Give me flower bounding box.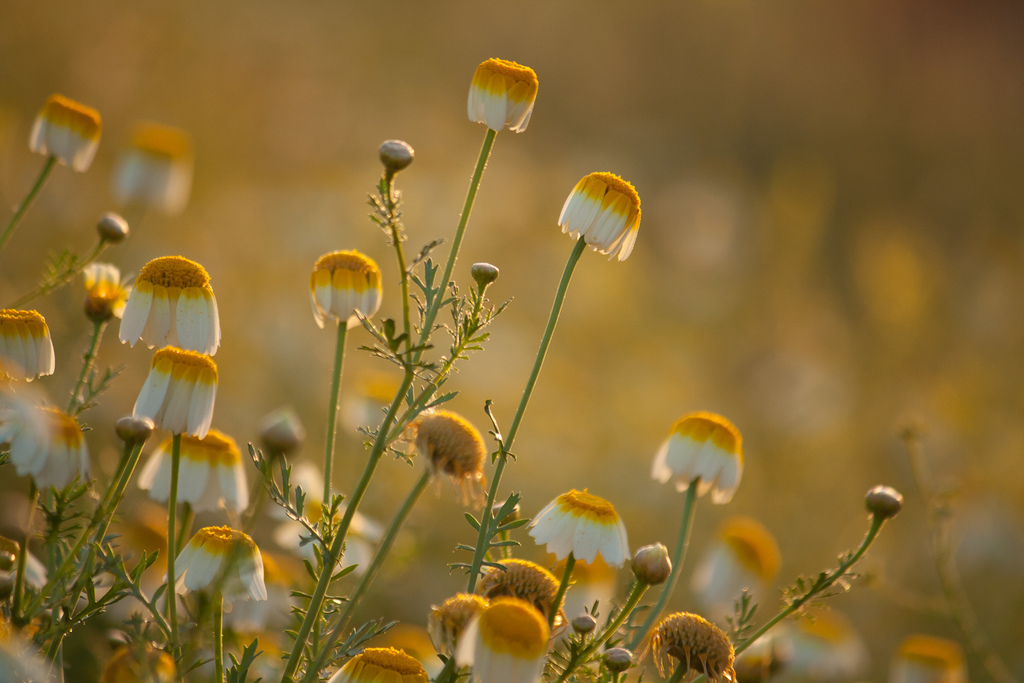
bbox(325, 646, 422, 682).
